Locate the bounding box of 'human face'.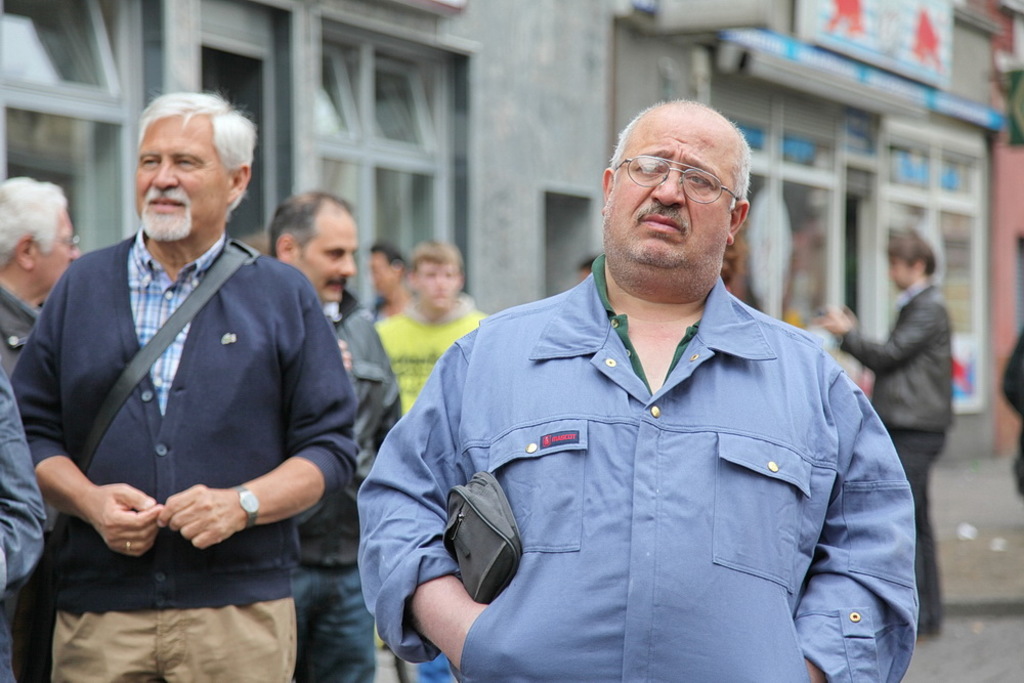
Bounding box: (left=418, top=260, right=460, bottom=311).
